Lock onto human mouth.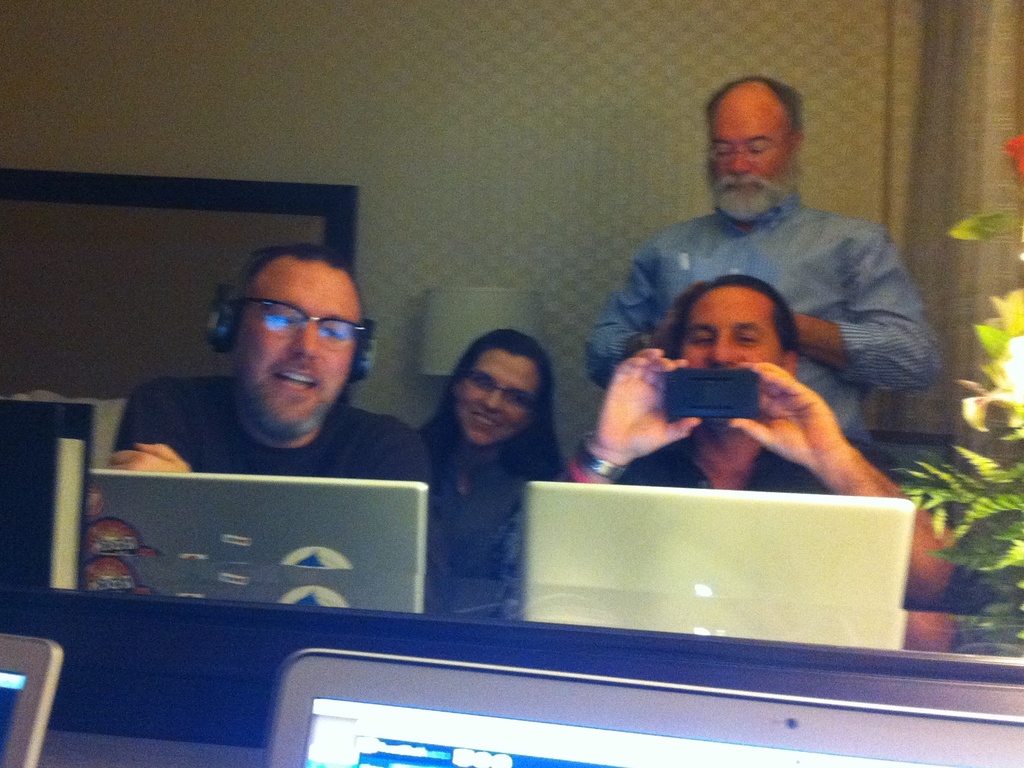
Locked: (726, 177, 757, 199).
